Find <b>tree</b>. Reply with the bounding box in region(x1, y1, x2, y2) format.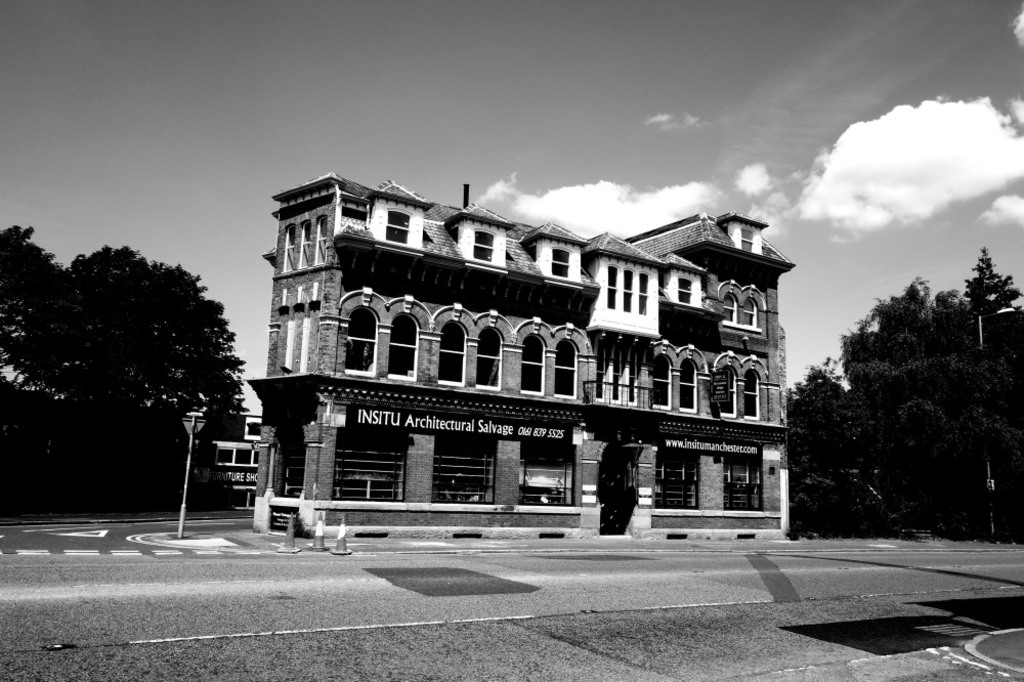
region(20, 211, 251, 493).
